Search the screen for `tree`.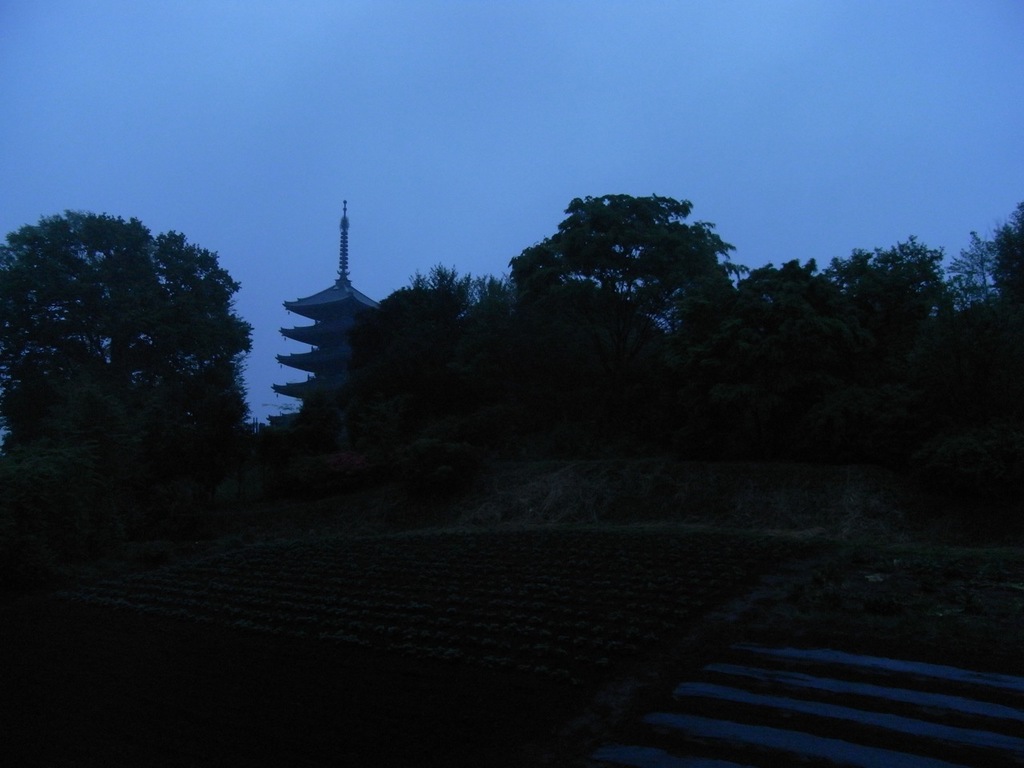
Found at {"x1": 3, "y1": 205, "x2": 266, "y2": 473}.
